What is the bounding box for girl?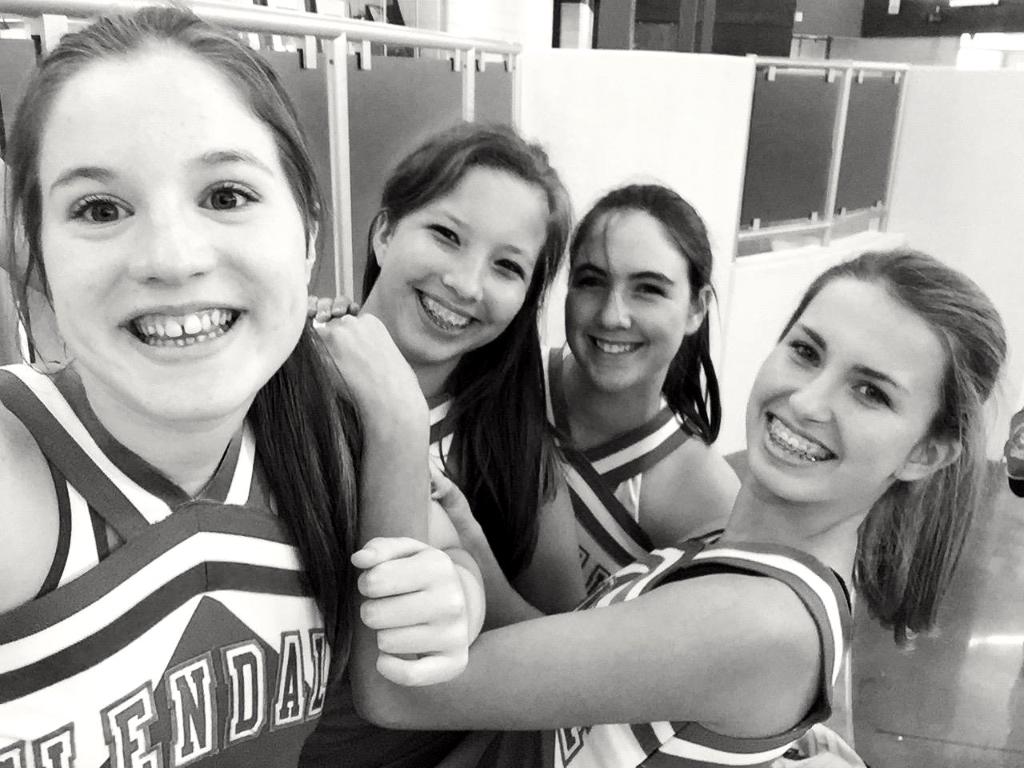
[310, 110, 593, 767].
